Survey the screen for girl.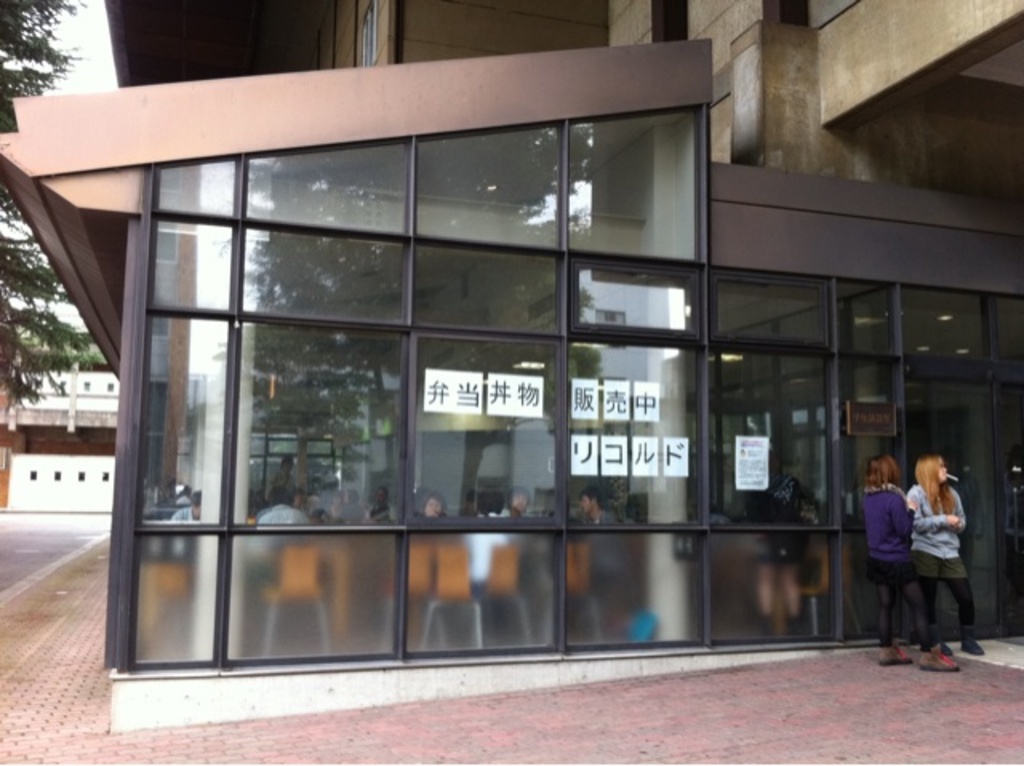
Survey found: Rect(901, 454, 987, 660).
